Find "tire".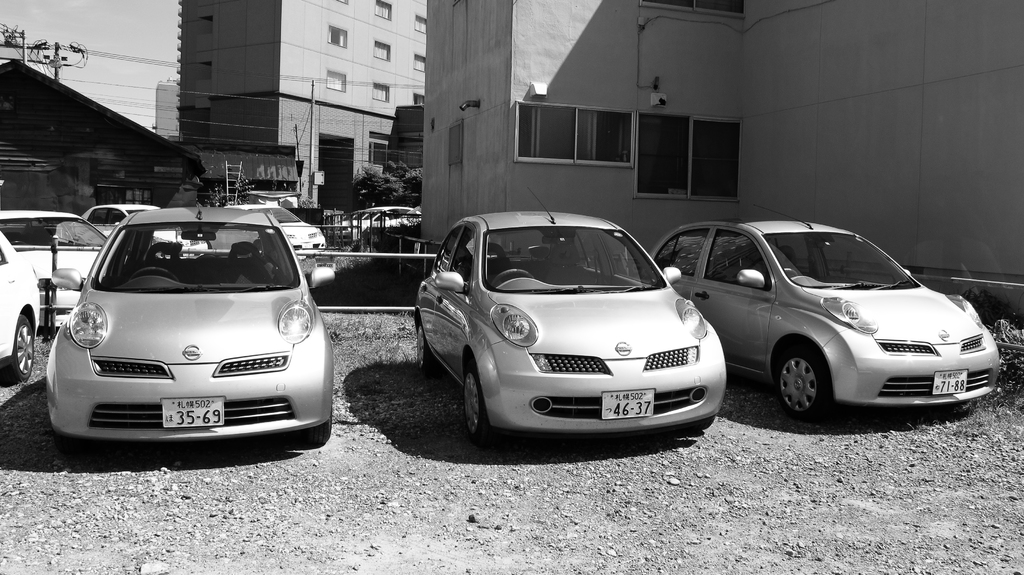
(457, 362, 503, 447).
